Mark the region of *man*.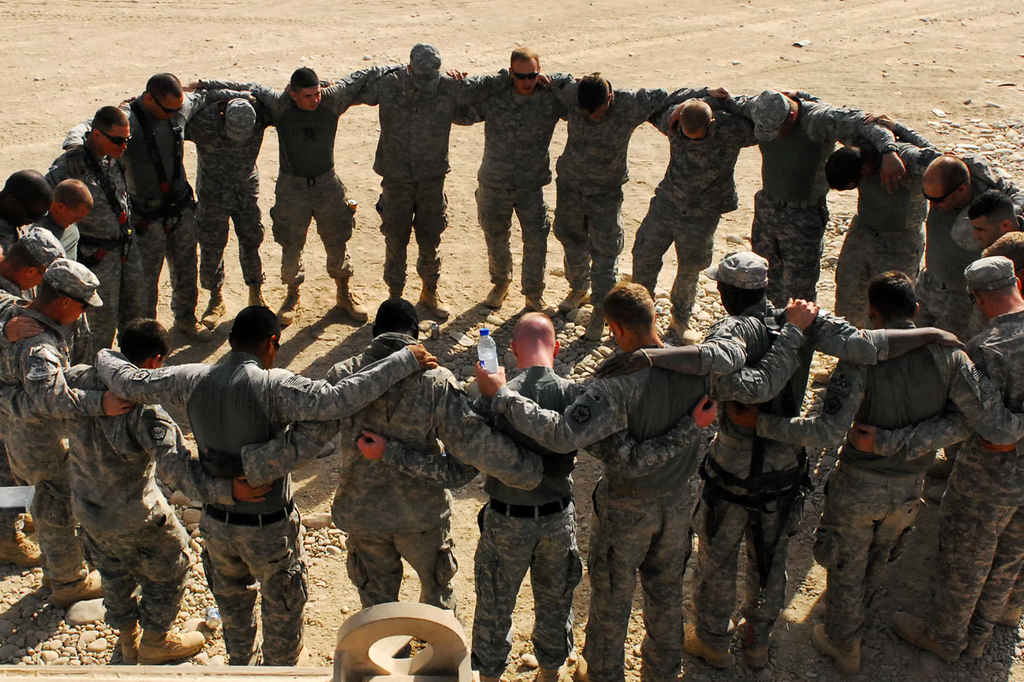
Region: <region>17, 166, 83, 259</region>.
